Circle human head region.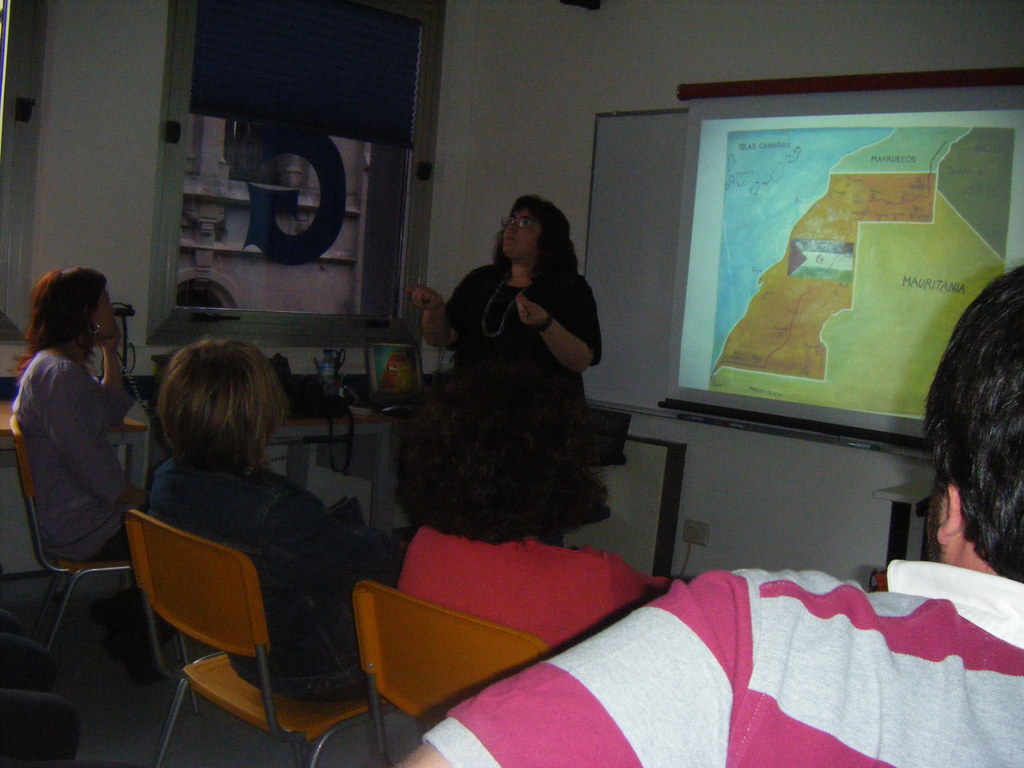
Region: 32:265:113:342.
